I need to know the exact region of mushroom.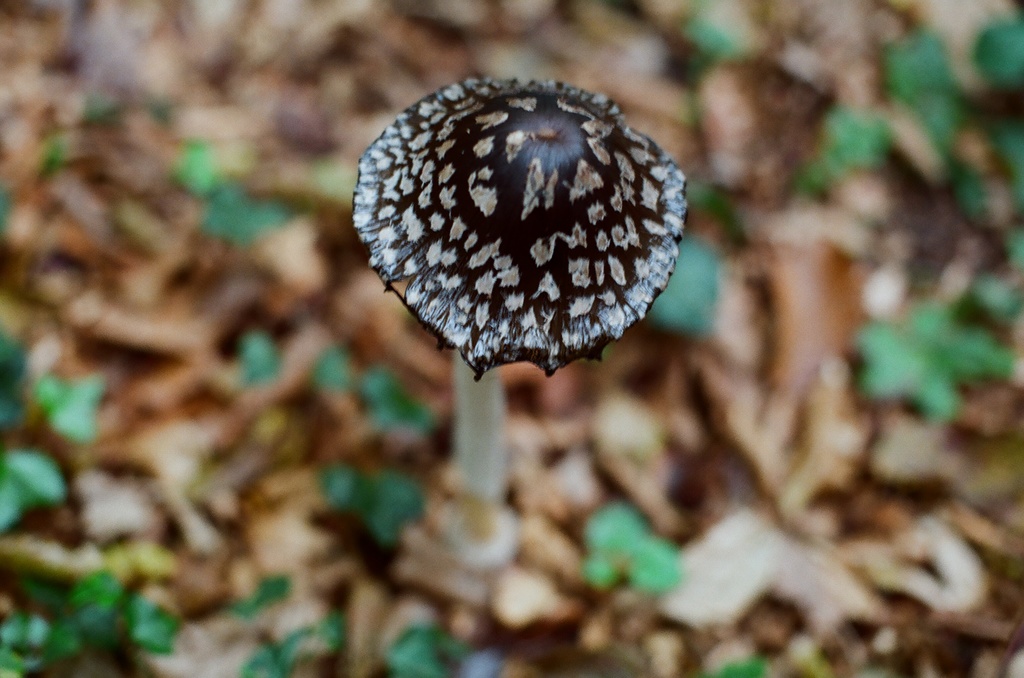
Region: pyautogui.locateOnScreen(365, 70, 678, 587).
